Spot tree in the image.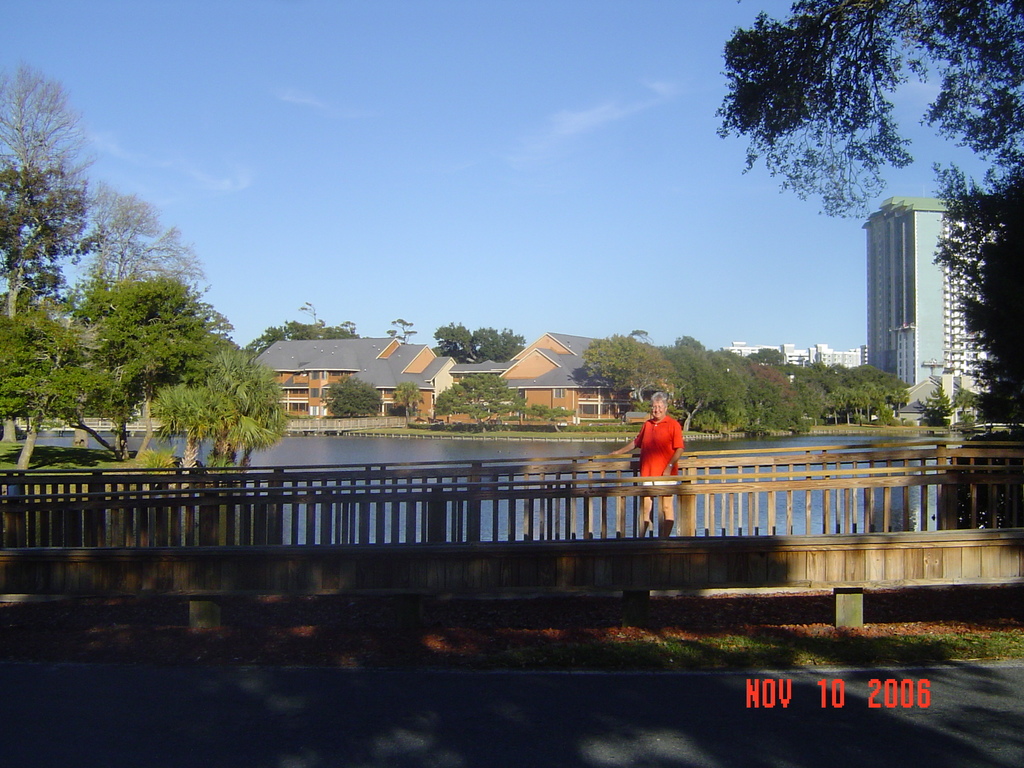
tree found at l=389, t=318, r=417, b=342.
